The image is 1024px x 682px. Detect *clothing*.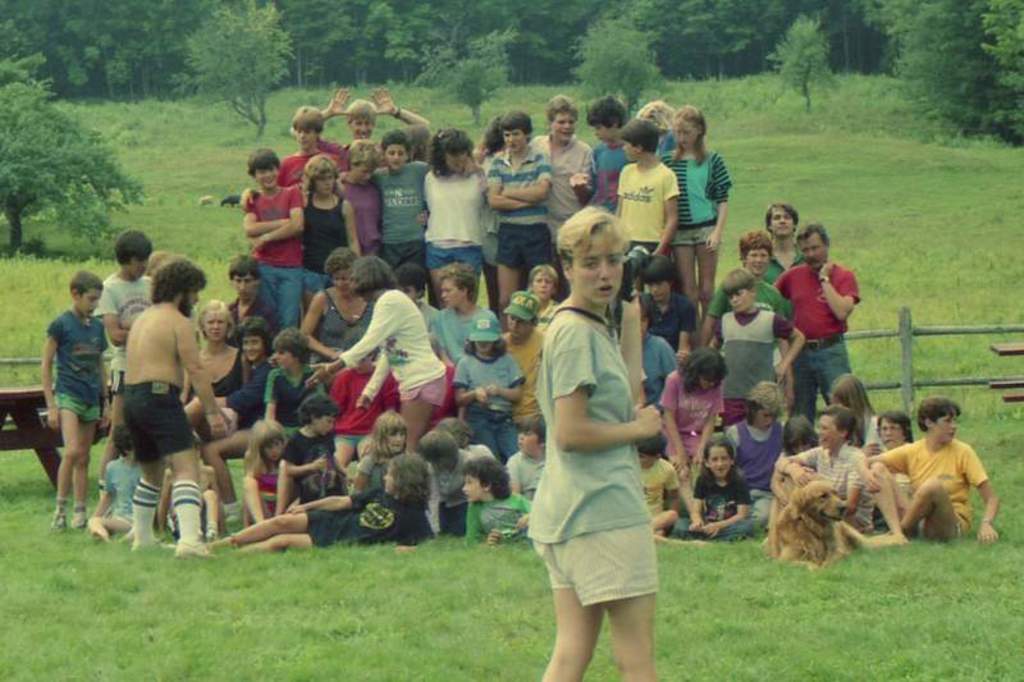
Detection: bbox=(649, 292, 686, 337).
